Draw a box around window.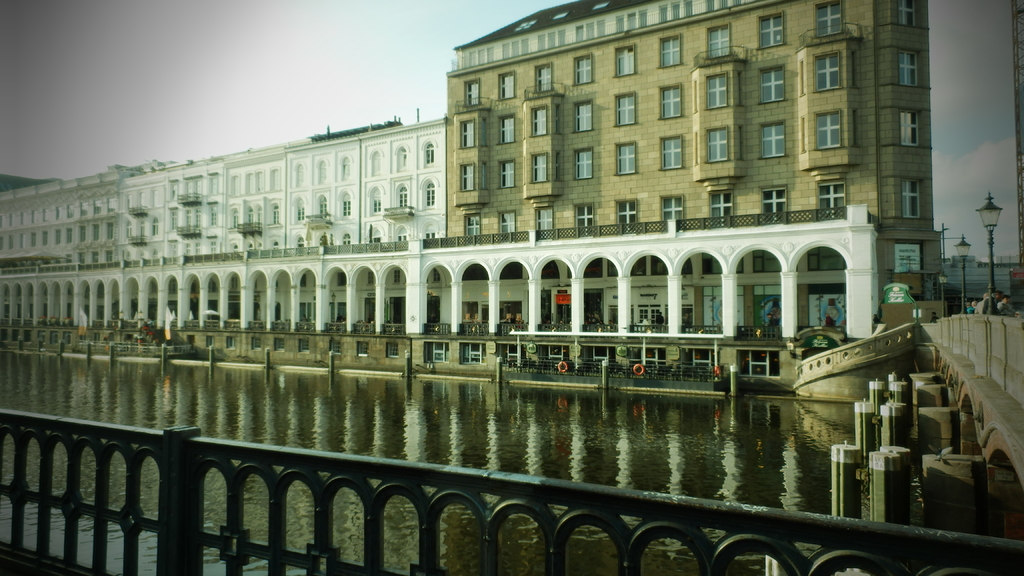
box=[497, 212, 516, 239].
